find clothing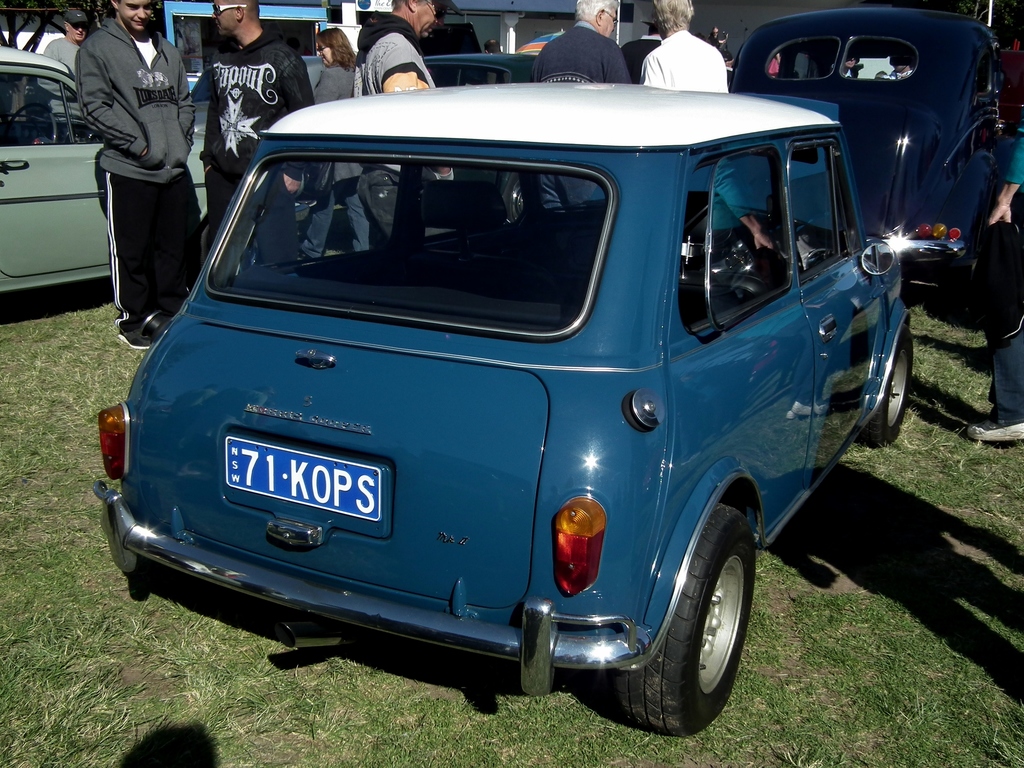
box(625, 31, 668, 87)
